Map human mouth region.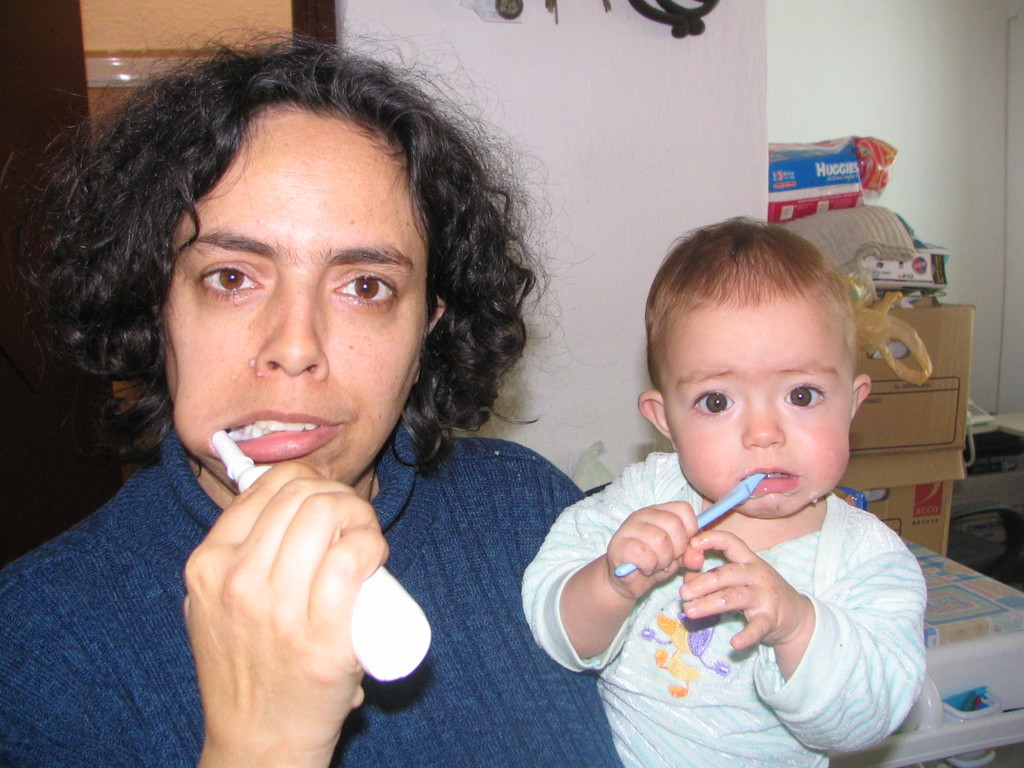
Mapped to locate(198, 419, 333, 481).
